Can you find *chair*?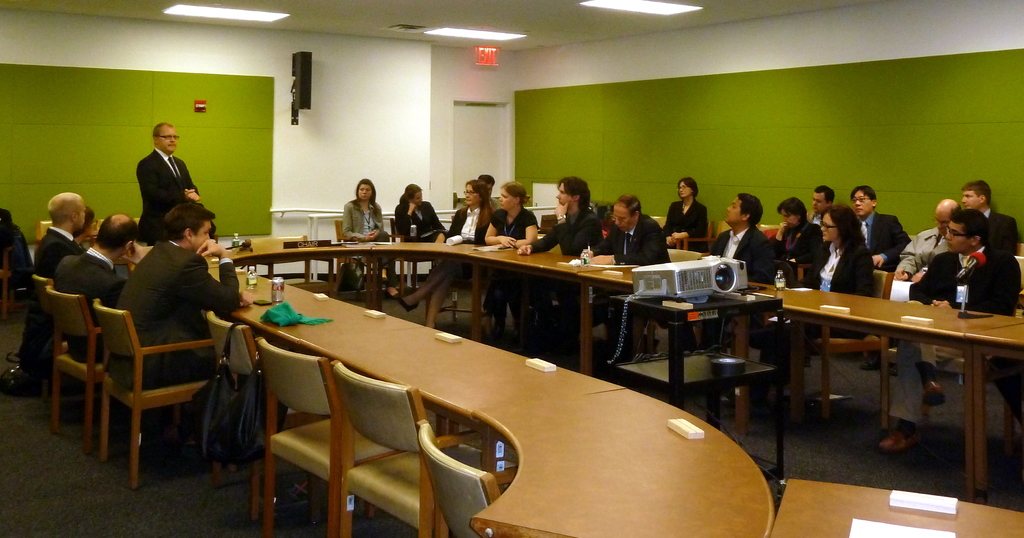
Yes, bounding box: box=[332, 216, 386, 295].
